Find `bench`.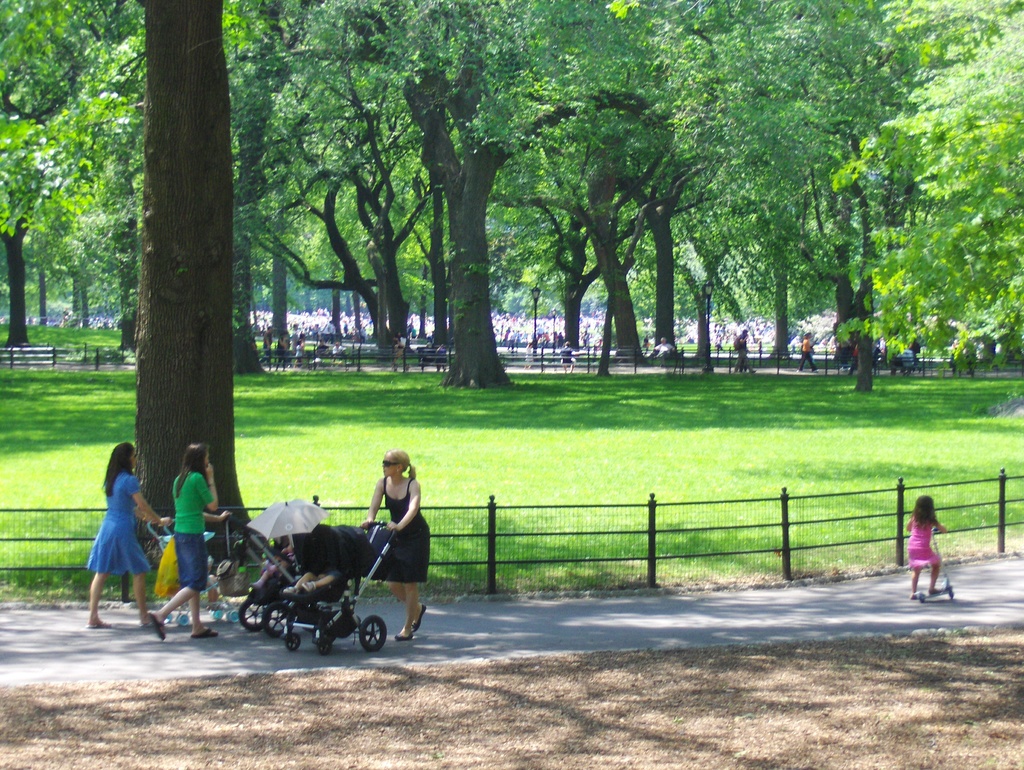
419,353,453,375.
